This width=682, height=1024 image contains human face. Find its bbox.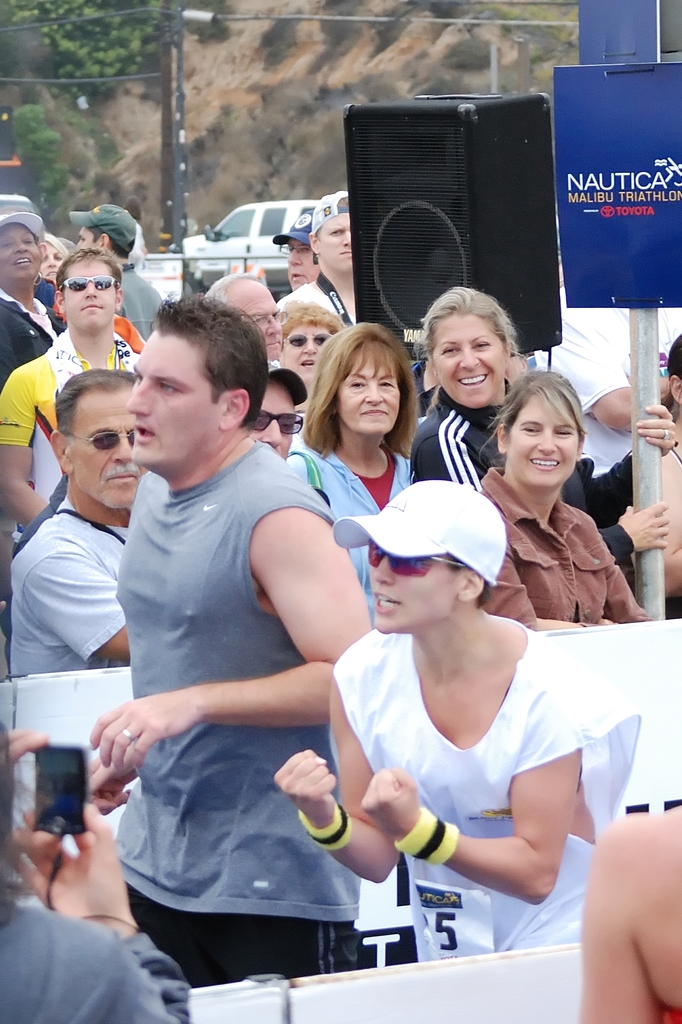
box=[427, 312, 511, 405].
